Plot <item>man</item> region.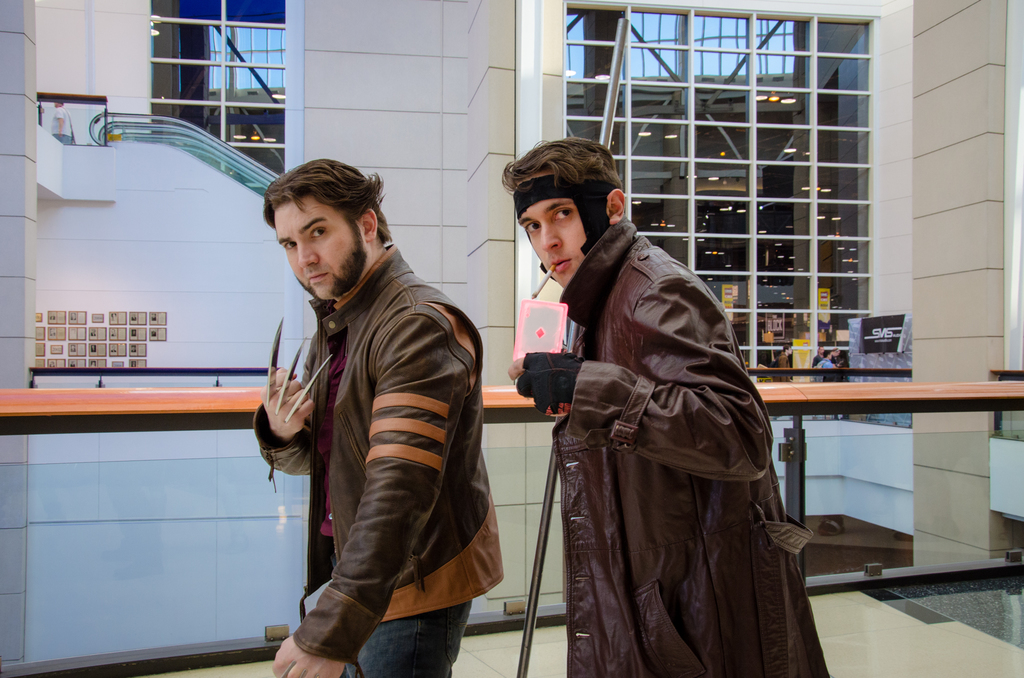
Plotted at 813/348/837/382.
